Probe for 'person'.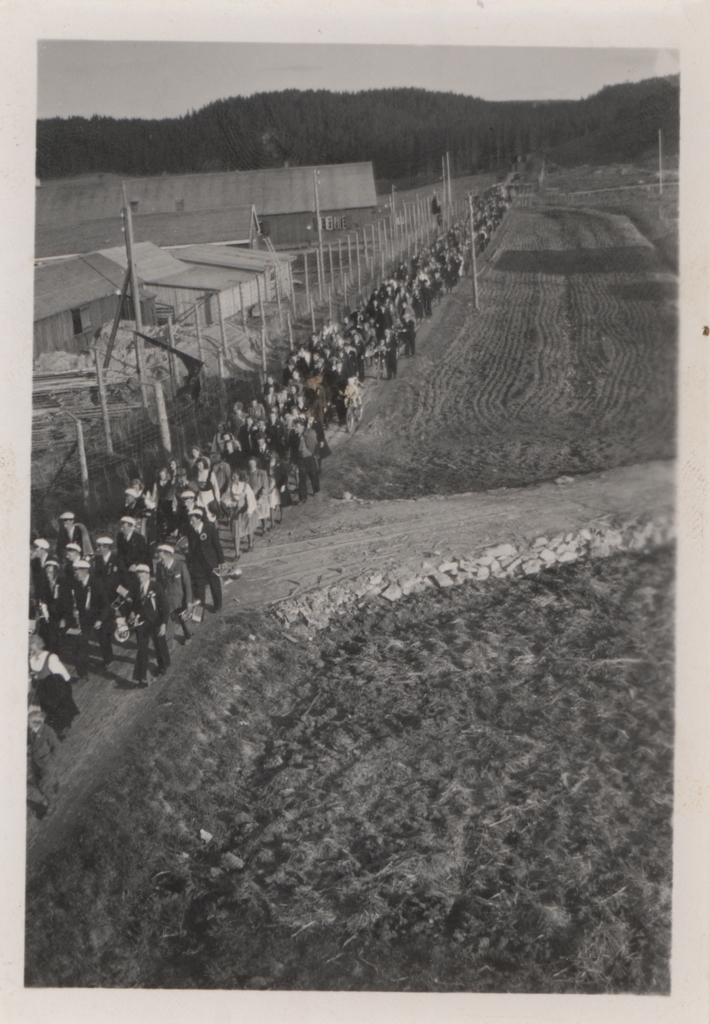
Probe result: {"left": 28, "top": 631, "right": 72, "bottom": 738}.
